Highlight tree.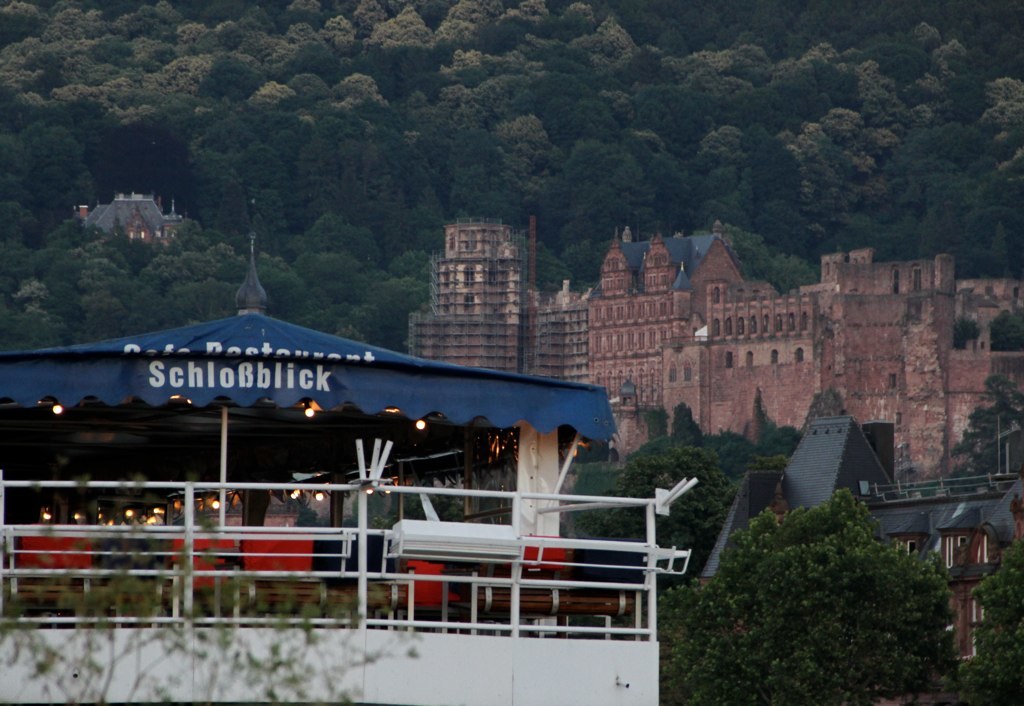
Highlighted region: pyautogui.locateOnScreen(337, 96, 416, 231).
